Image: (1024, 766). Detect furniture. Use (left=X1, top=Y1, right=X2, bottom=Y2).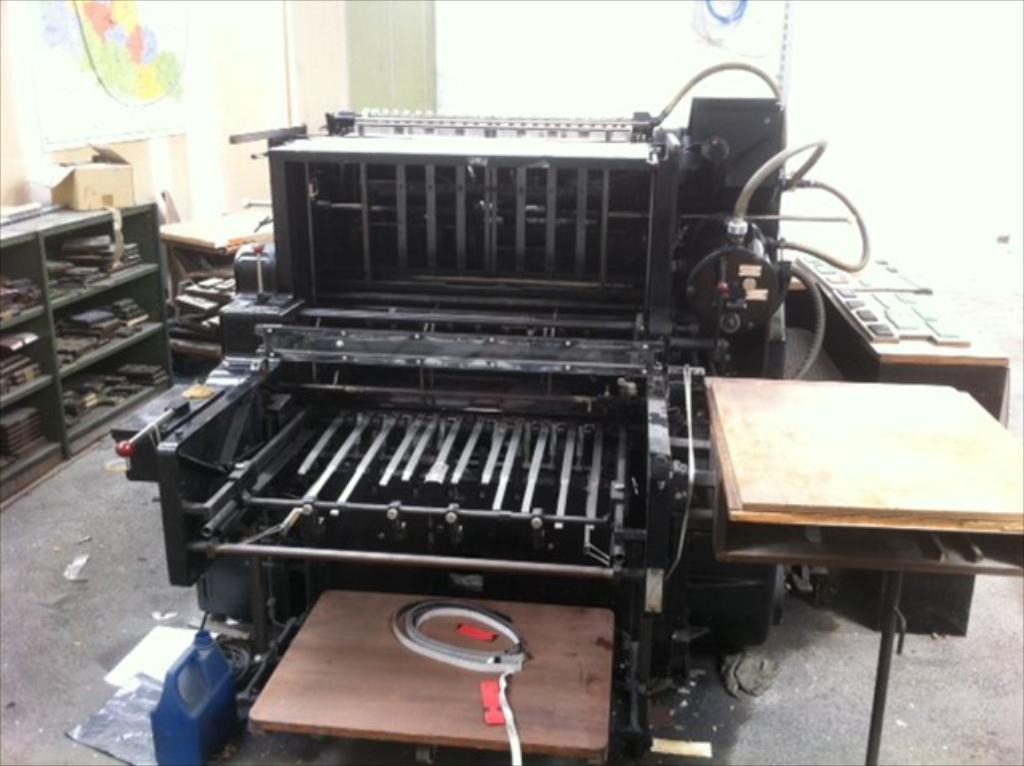
(left=0, top=202, right=175, bottom=504).
